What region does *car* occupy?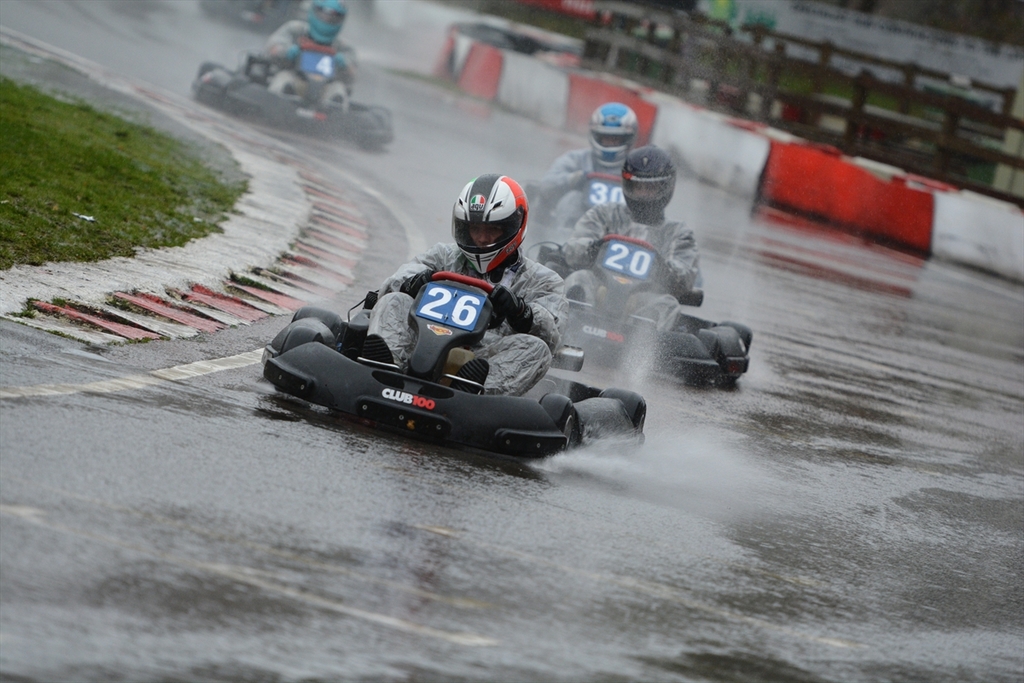
box=[263, 224, 643, 467].
